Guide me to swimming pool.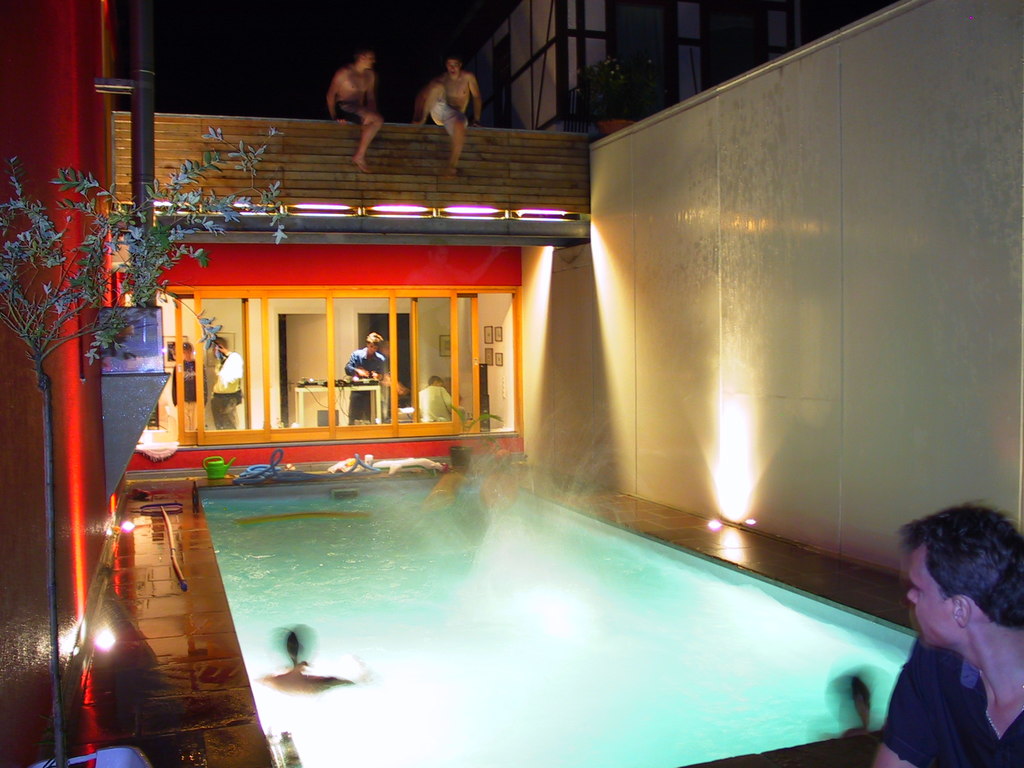
Guidance: 161,468,921,741.
